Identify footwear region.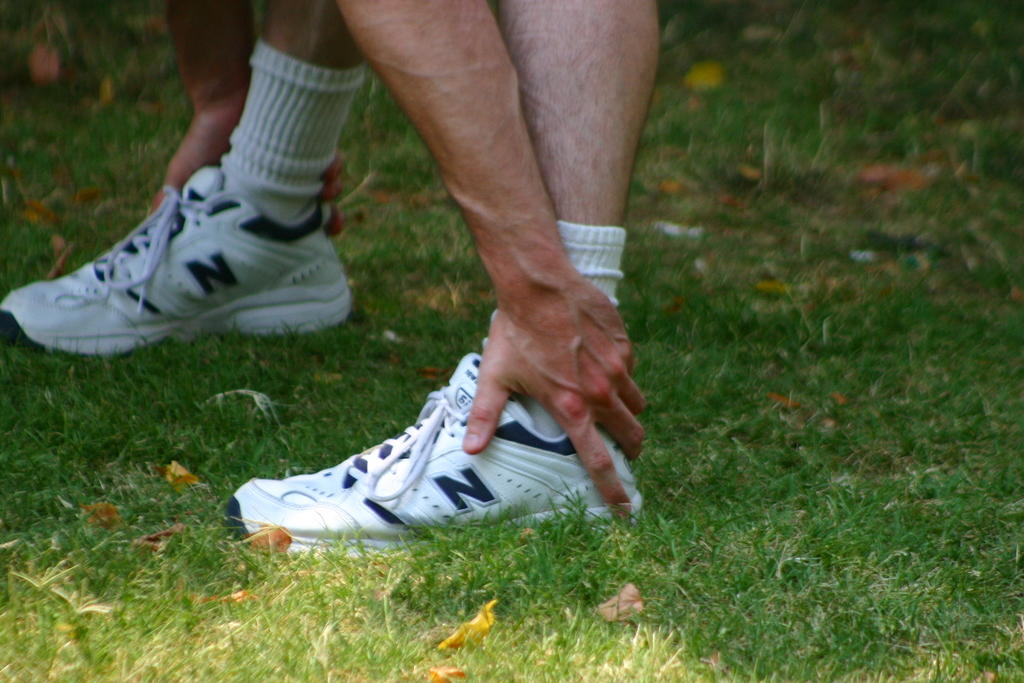
Region: pyautogui.locateOnScreen(223, 350, 646, 554).
